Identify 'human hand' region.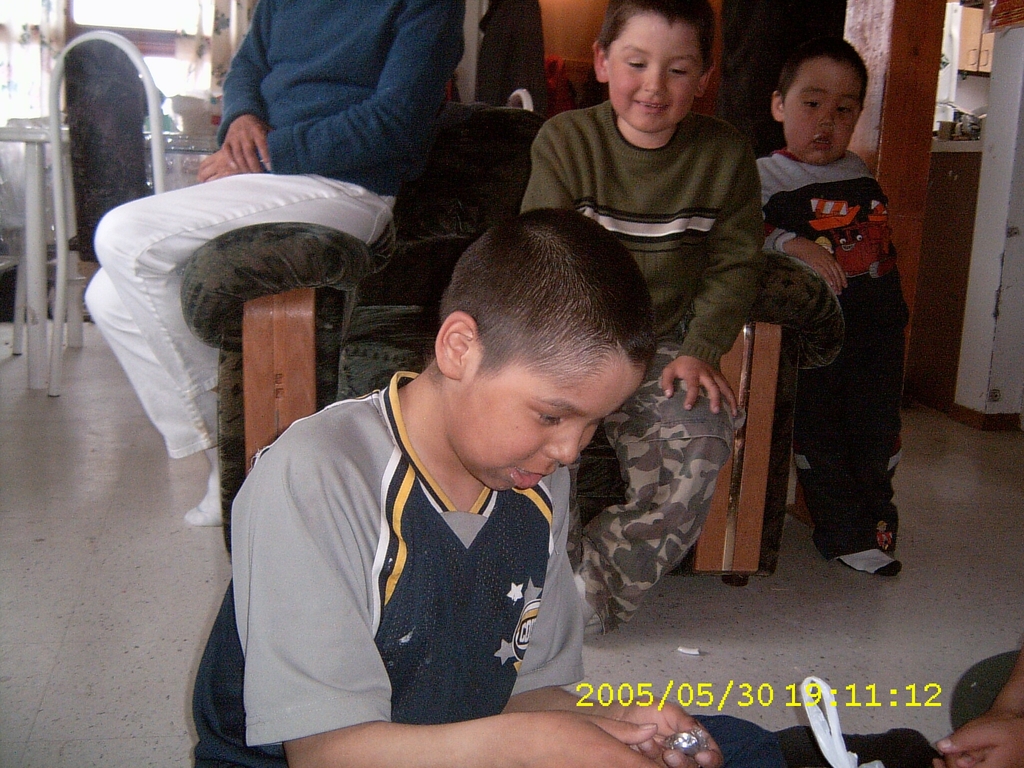
Region: <bbox>789, 241, 850, 300</bbox>.
